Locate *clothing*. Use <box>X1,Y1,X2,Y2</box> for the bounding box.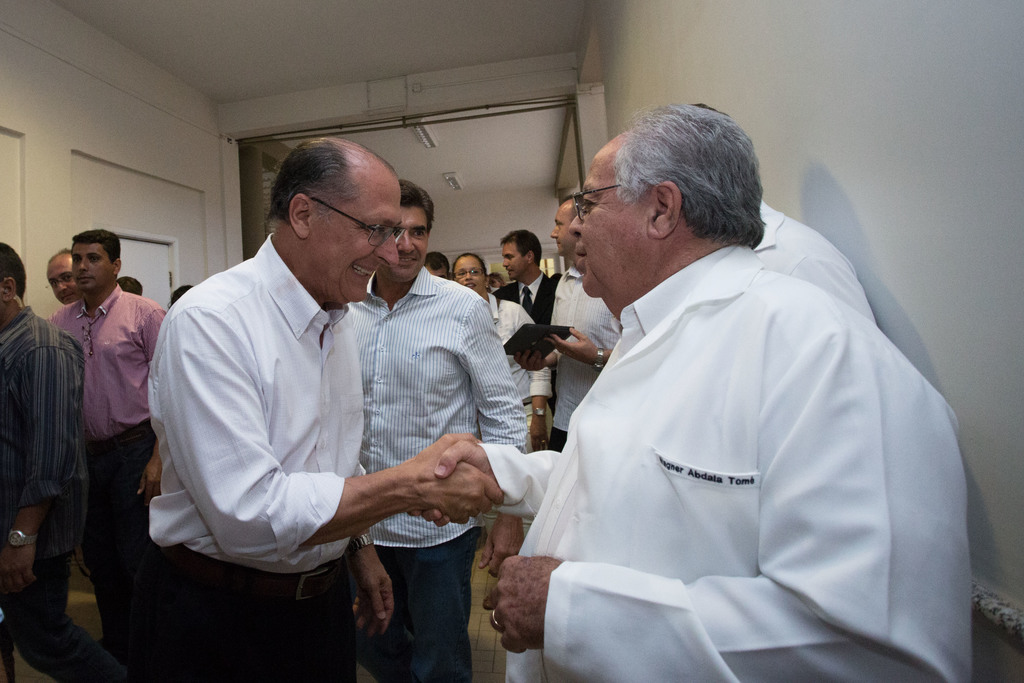
<box>540,254,619,445</box>.
